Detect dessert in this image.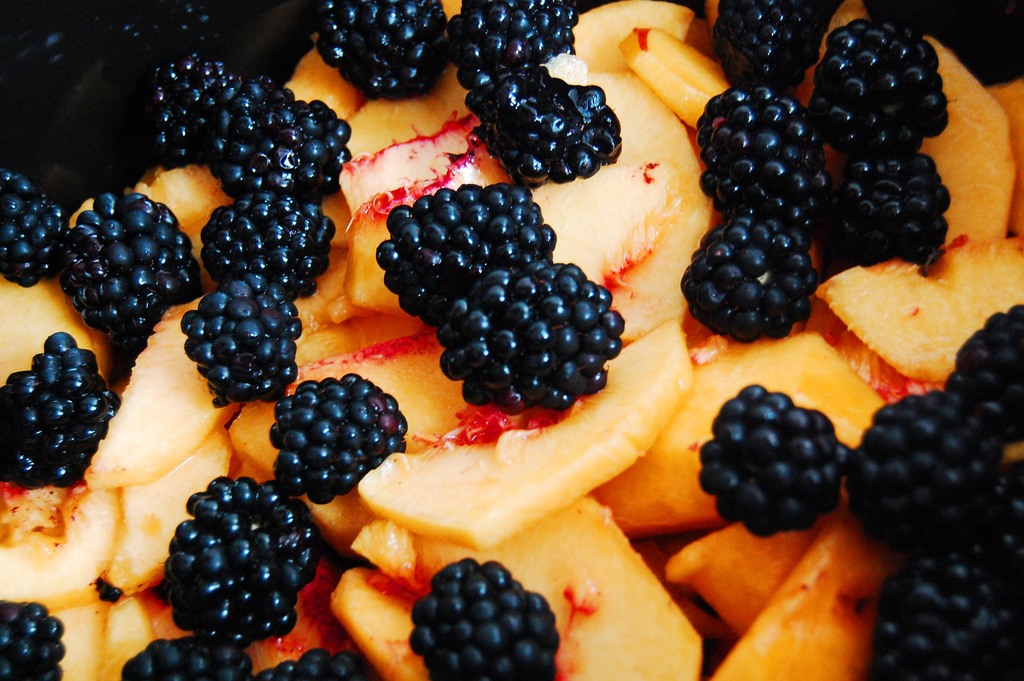
Detection: [left=157, top=476, right=316, bottom=650].
